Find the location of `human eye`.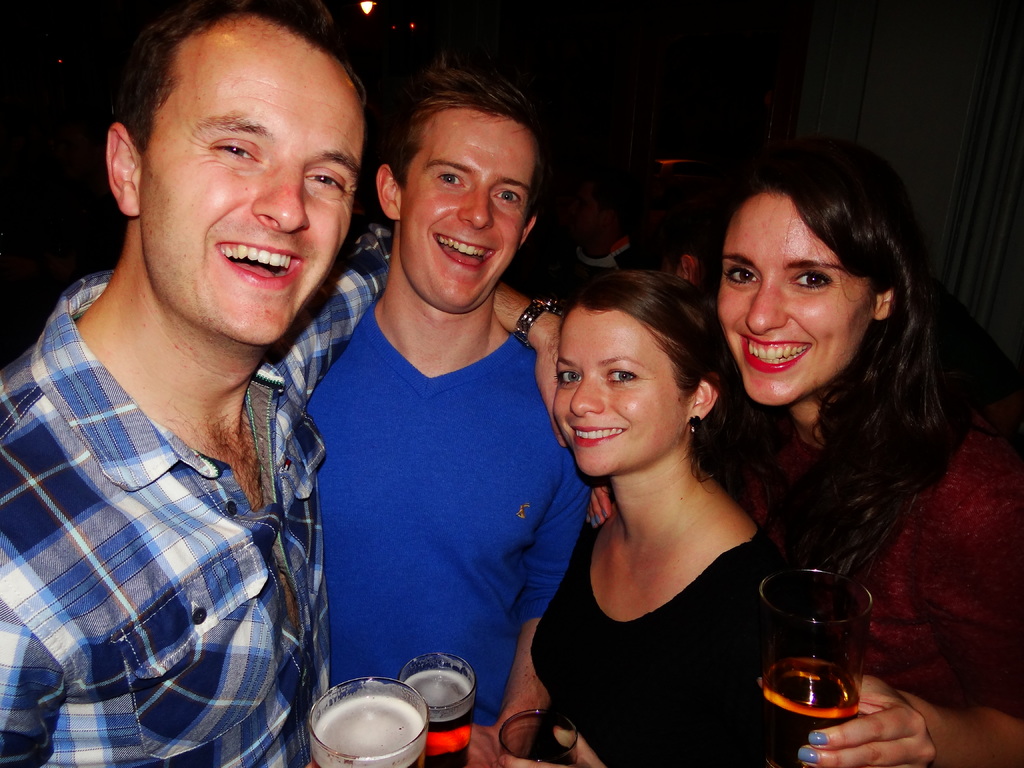
Location: [493,191,525,207].
